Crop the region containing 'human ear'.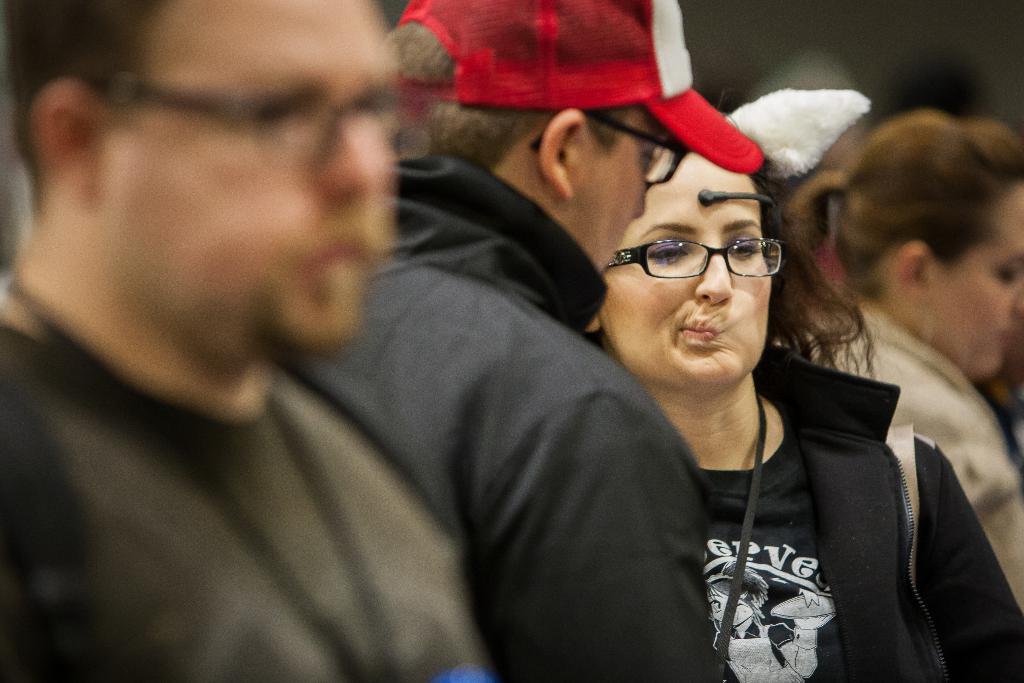
Crop region: (x1=582, y1=311, x2=600, y2=332).
